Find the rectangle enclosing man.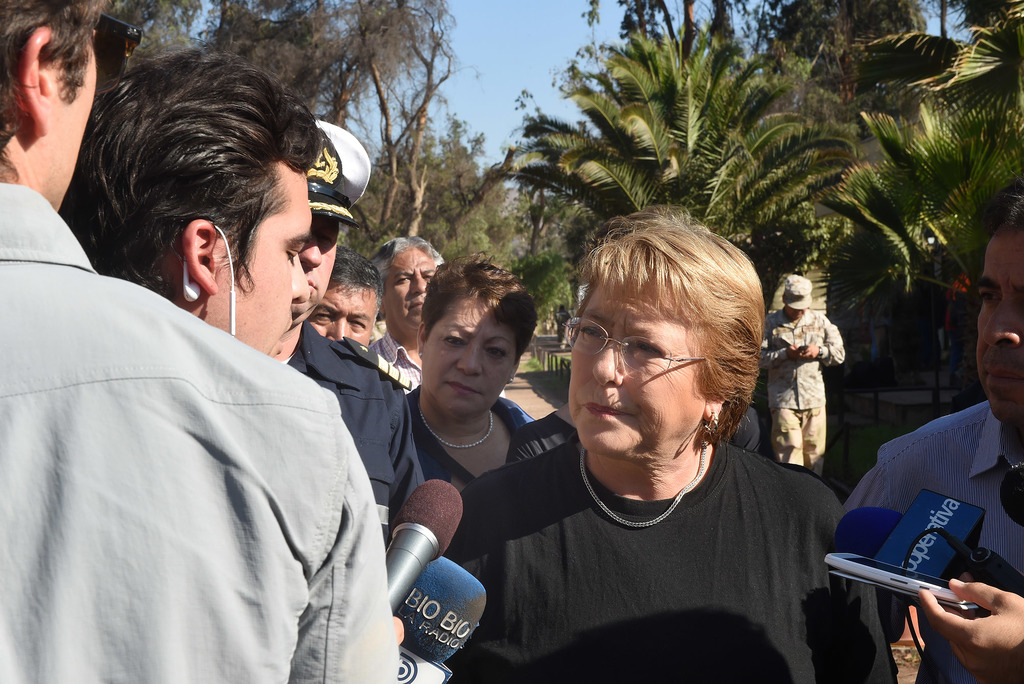
<bbox>271, 122, 430, 546</bbox>.
